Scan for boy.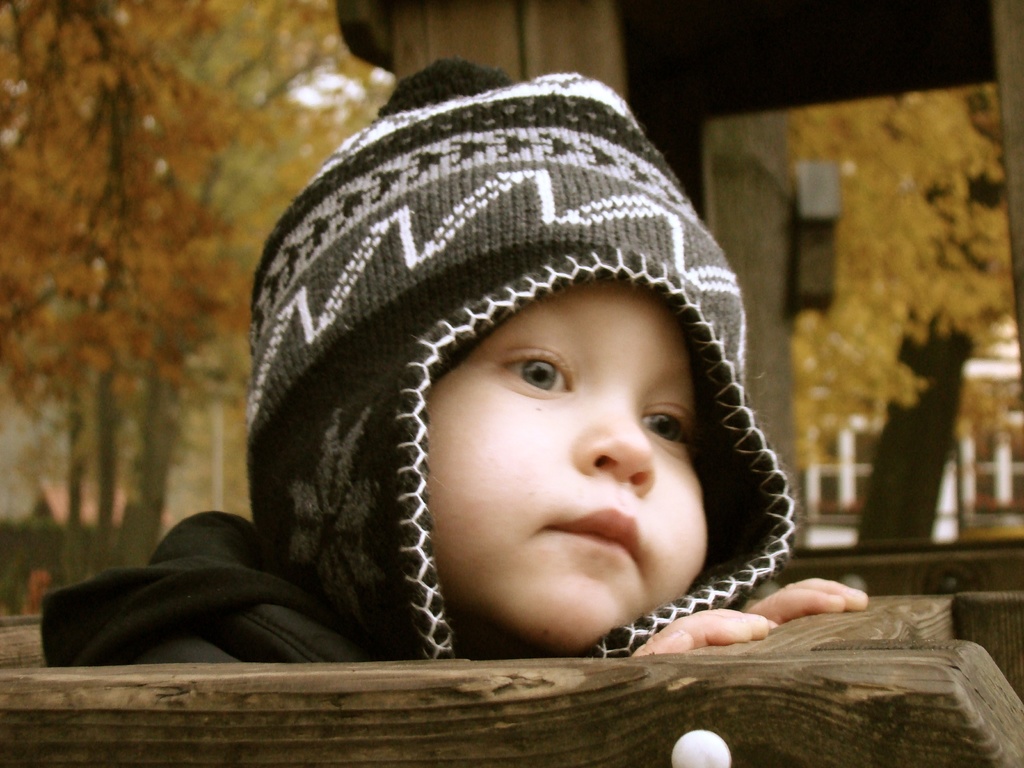
Scan result: locate(115, 111, 875, 716).
